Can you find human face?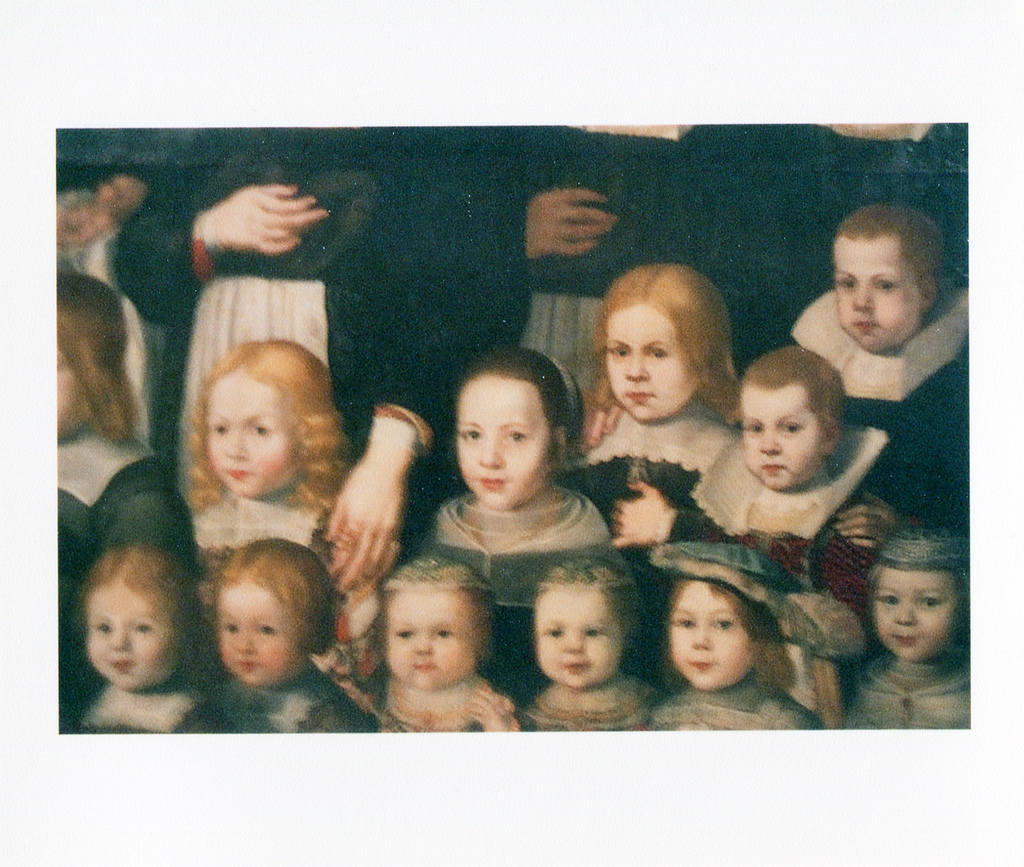
Yes, bounding box: rect(197, 360, 318, 494).
